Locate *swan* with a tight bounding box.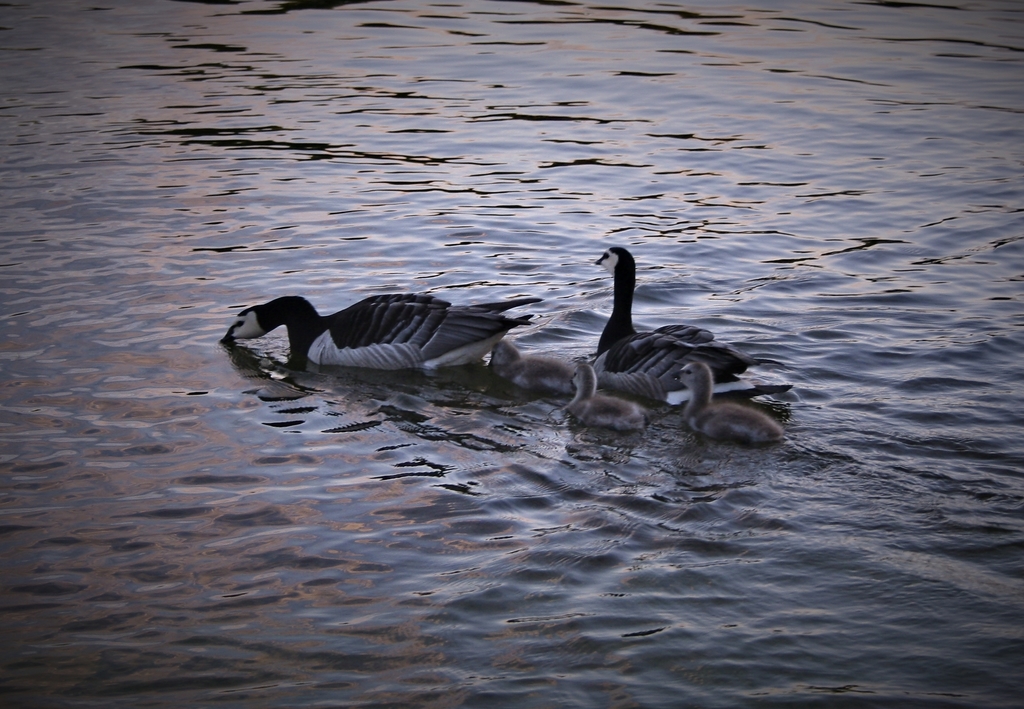
594:248:753:401.
